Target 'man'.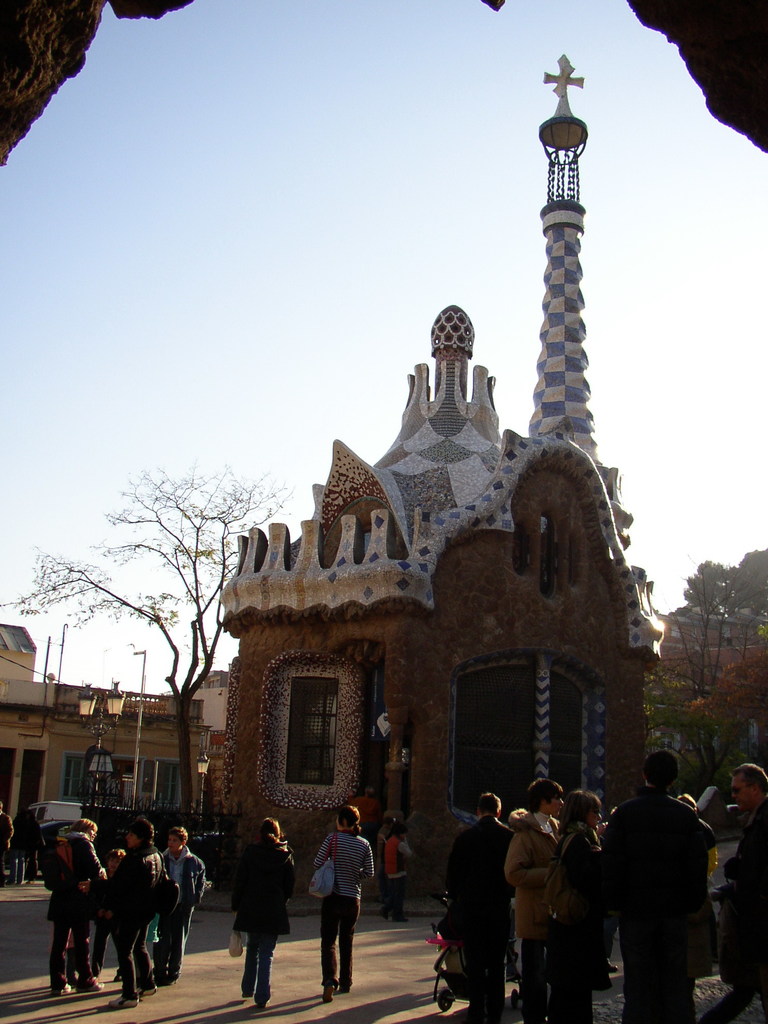
Target region: pyautogui.locateOnScreen(502, 784, 555, 993).
